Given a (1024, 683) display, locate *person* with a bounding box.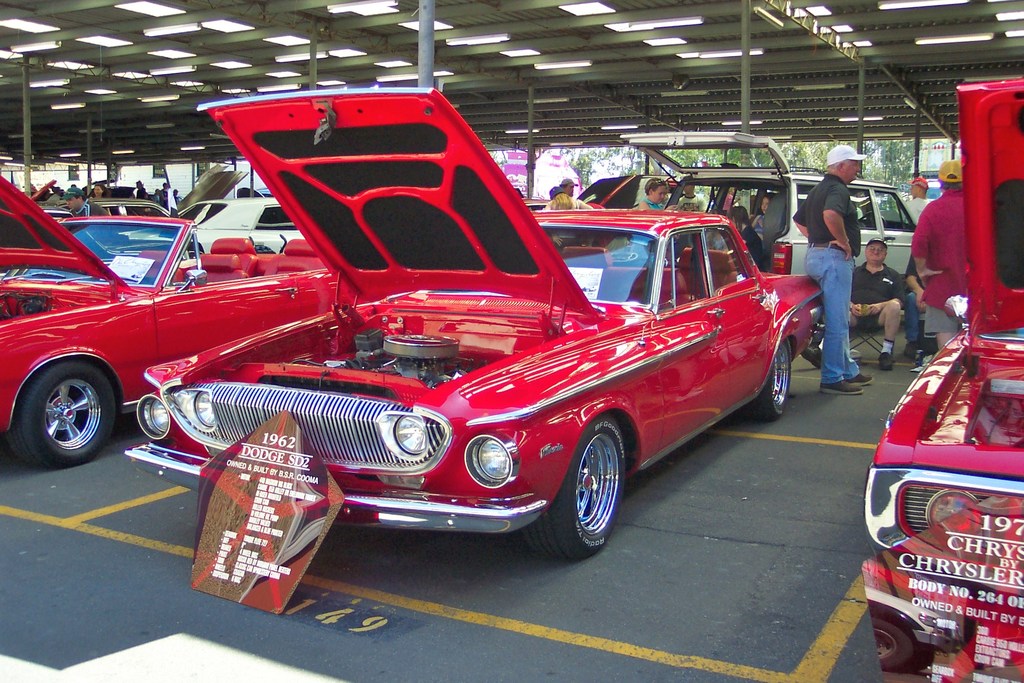
Located: l=792, t=158, r=874, b=395.
